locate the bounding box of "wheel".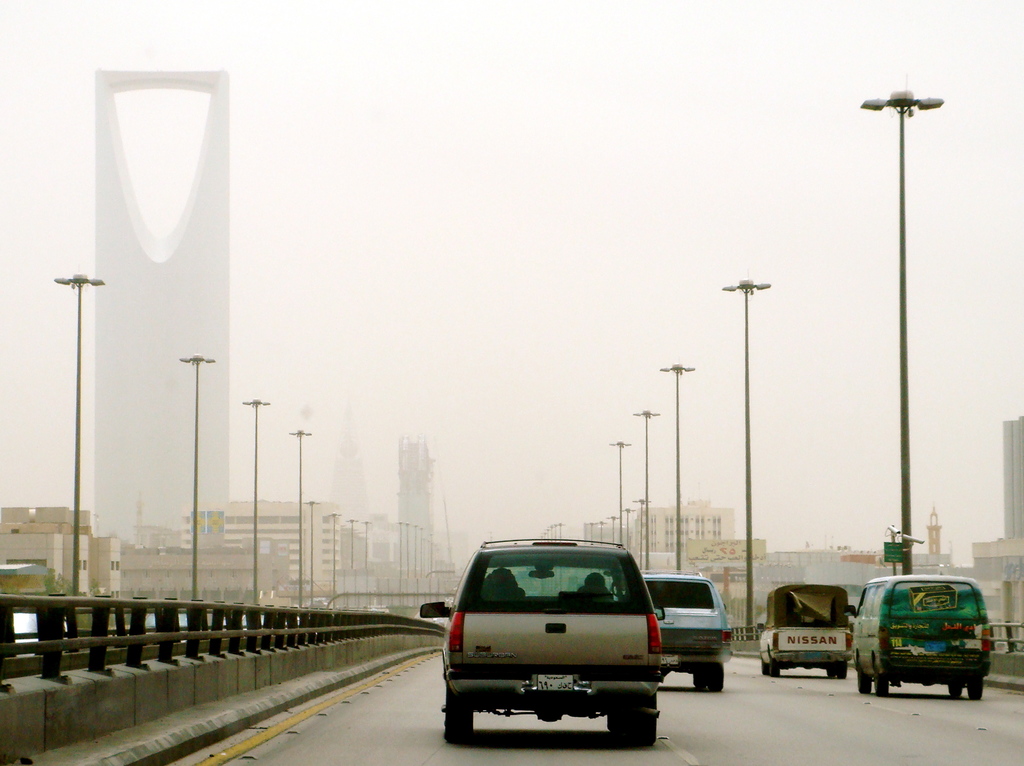
Bounding box: {"left": 841, "top": 661, "right": 846, "bottom": 678}.
